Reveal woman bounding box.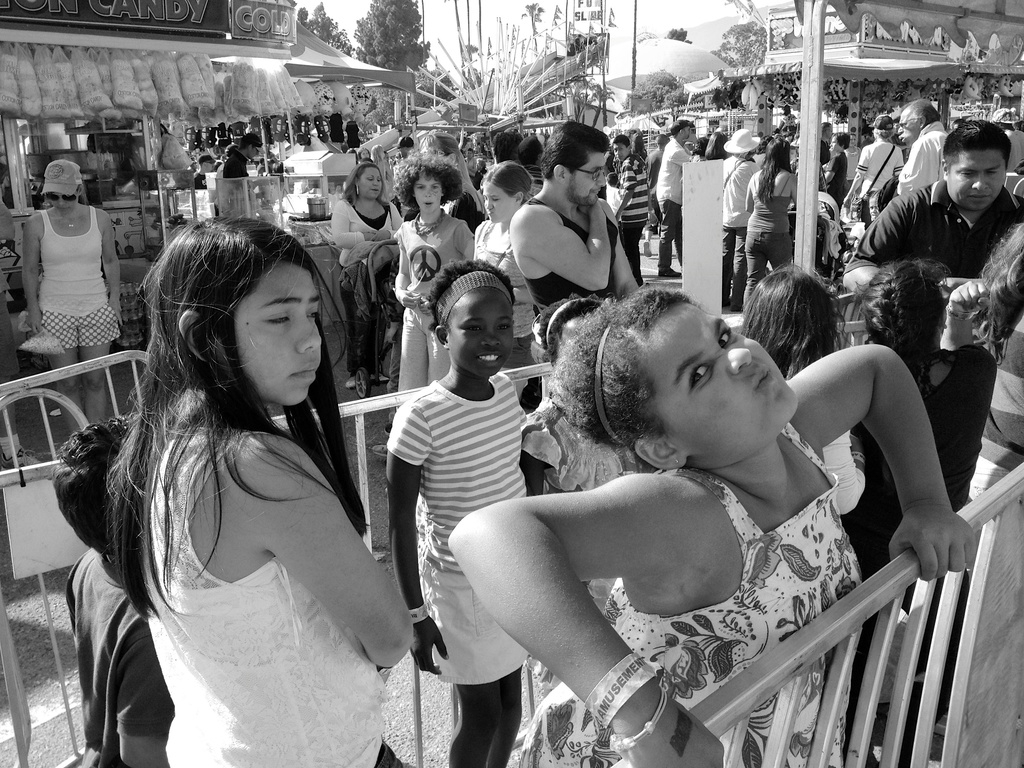
Revealed: detection(739, 132, 801, 324).
